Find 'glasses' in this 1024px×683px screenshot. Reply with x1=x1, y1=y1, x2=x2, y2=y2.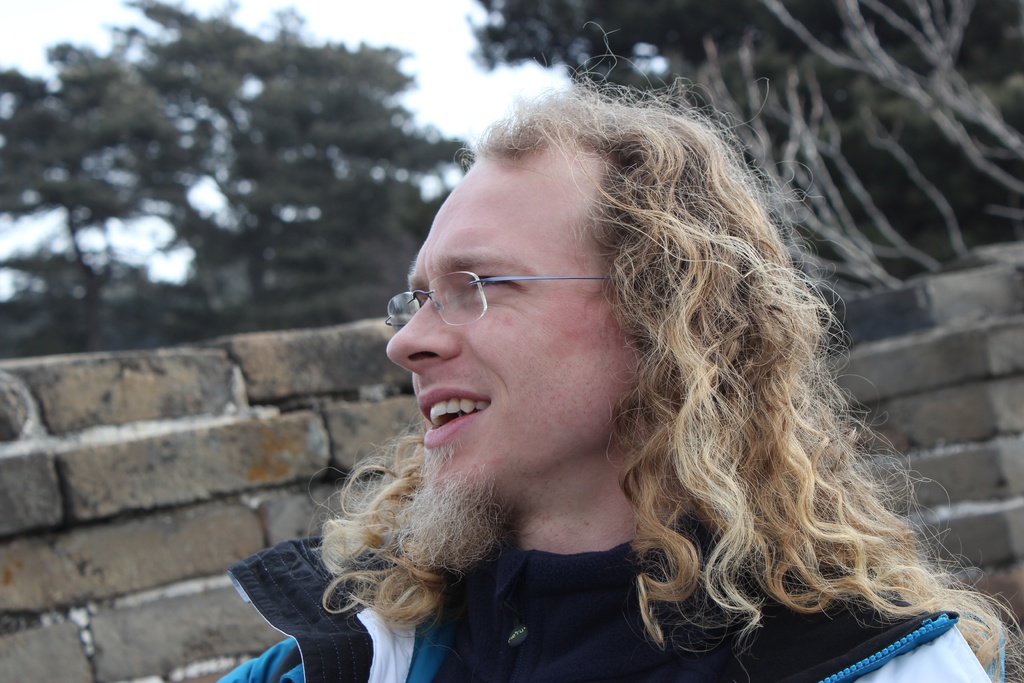
x1=381, y1=259, x2=605, y2=341.
